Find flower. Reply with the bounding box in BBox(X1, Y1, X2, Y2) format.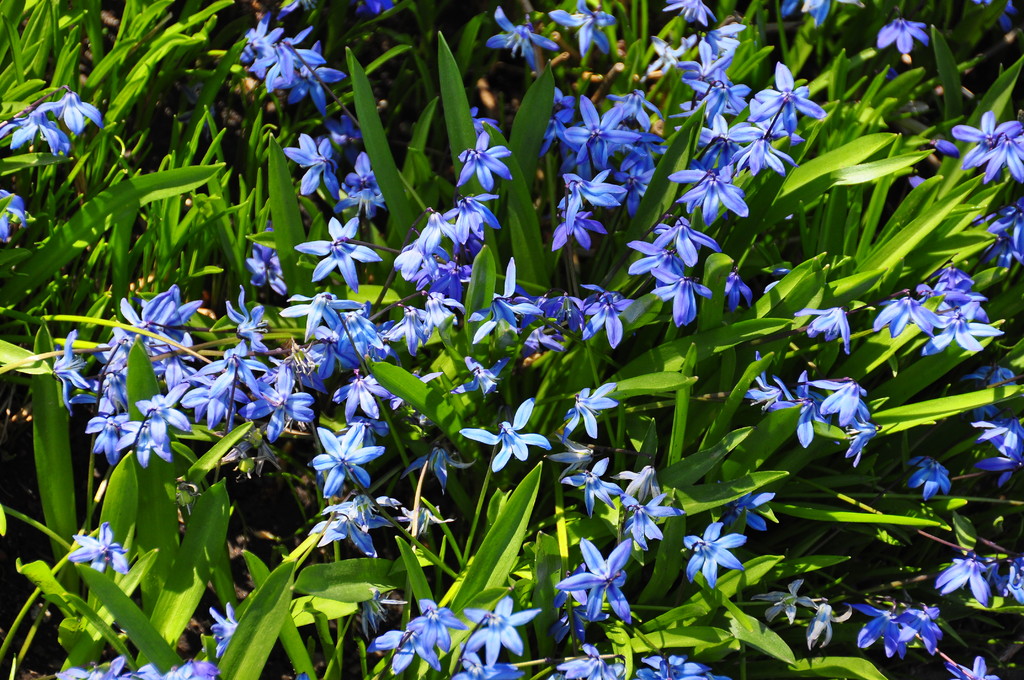
BBox(731, 128, 802, 175).
